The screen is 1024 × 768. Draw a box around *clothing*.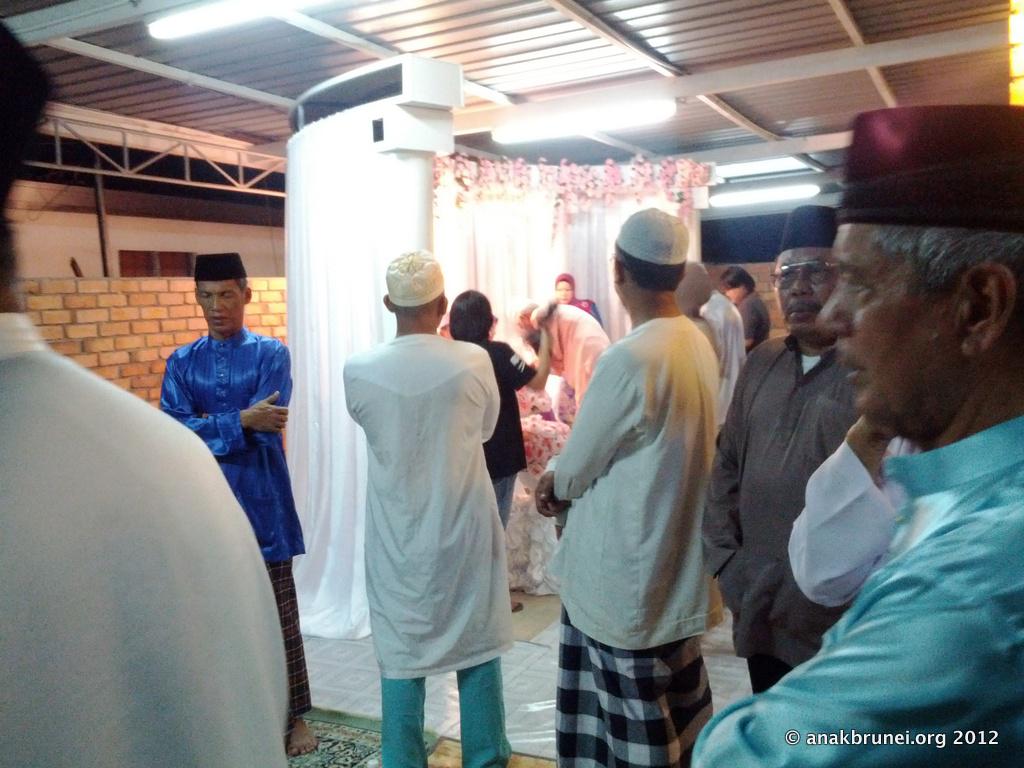
box(324, 280, 520, 711).
